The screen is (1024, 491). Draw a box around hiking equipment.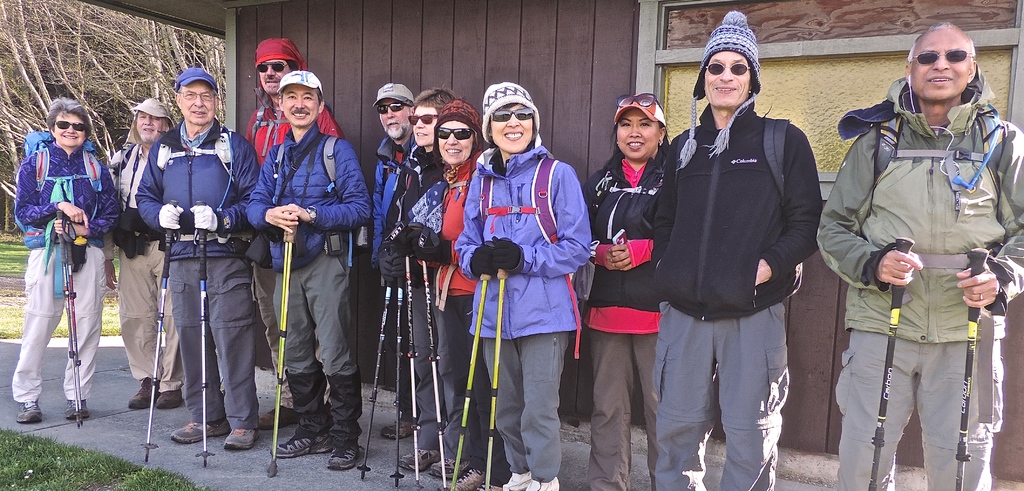
rect(868, 238, 913, 490).
